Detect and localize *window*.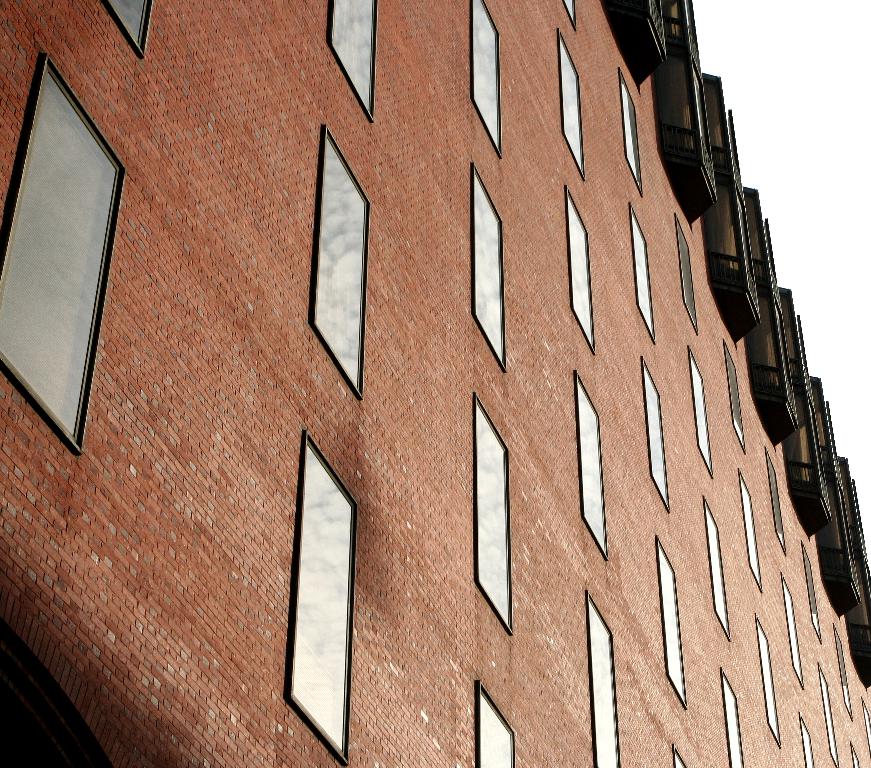
Localized at BBox(819, 662, 837, 766).
